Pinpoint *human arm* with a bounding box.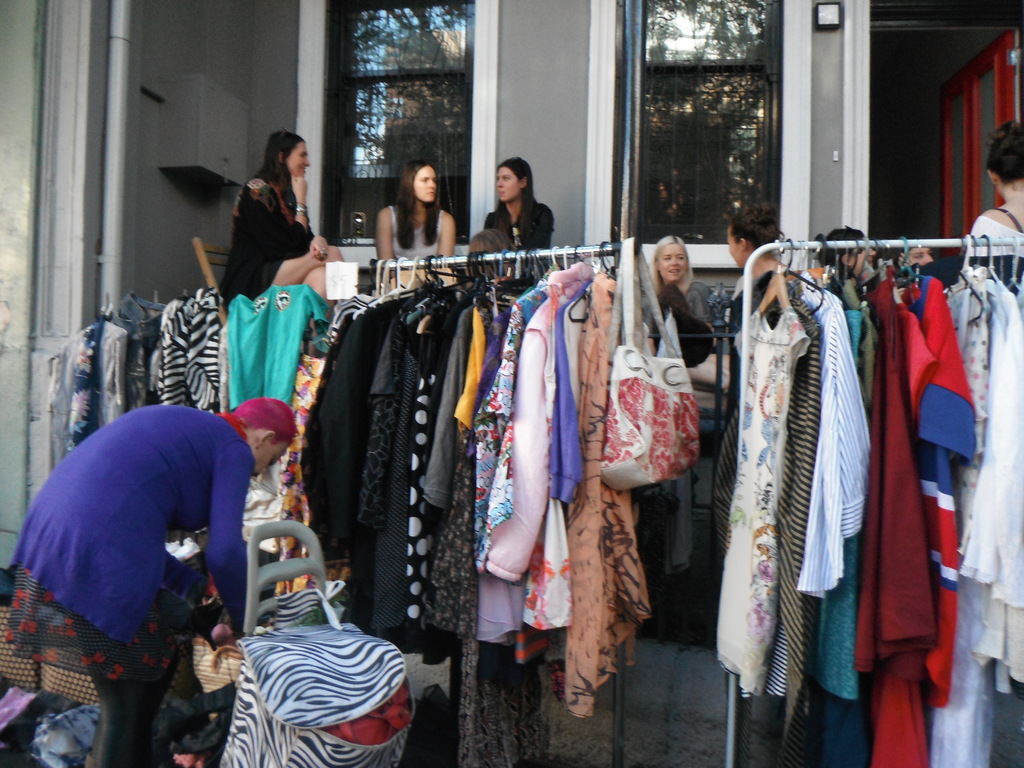
<box>541,209,556,249</box>.
